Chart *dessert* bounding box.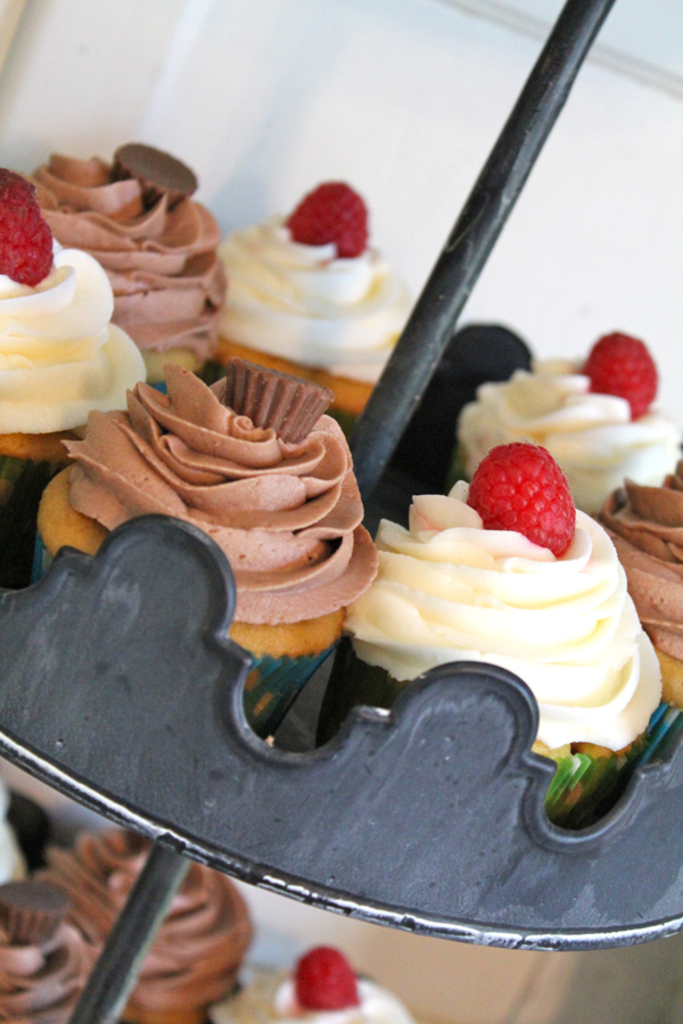
Charted: BBox(42, 361, 373, 744).
